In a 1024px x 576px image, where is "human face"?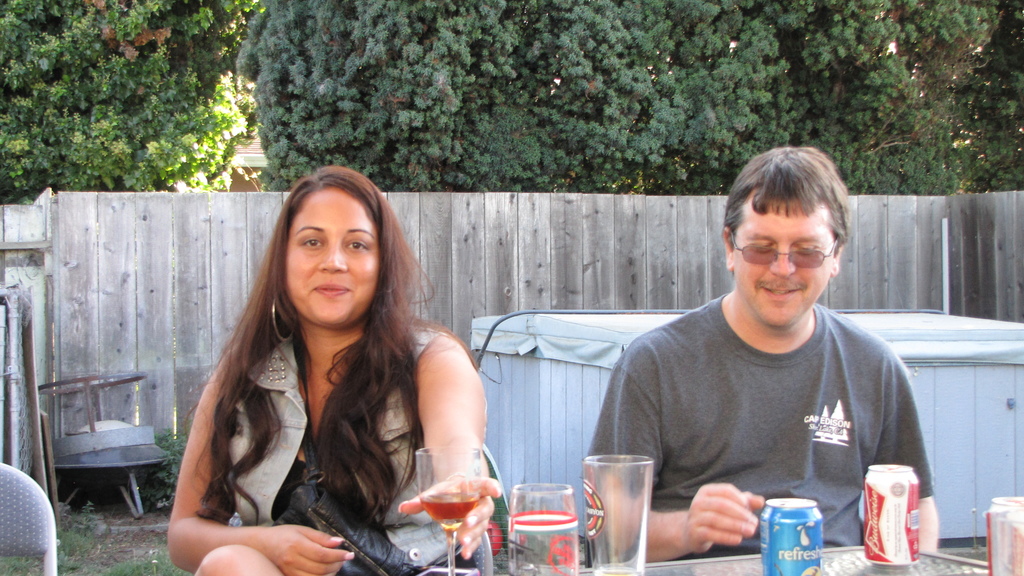
[x1=286, y1=191, x2=381, y2=326].
